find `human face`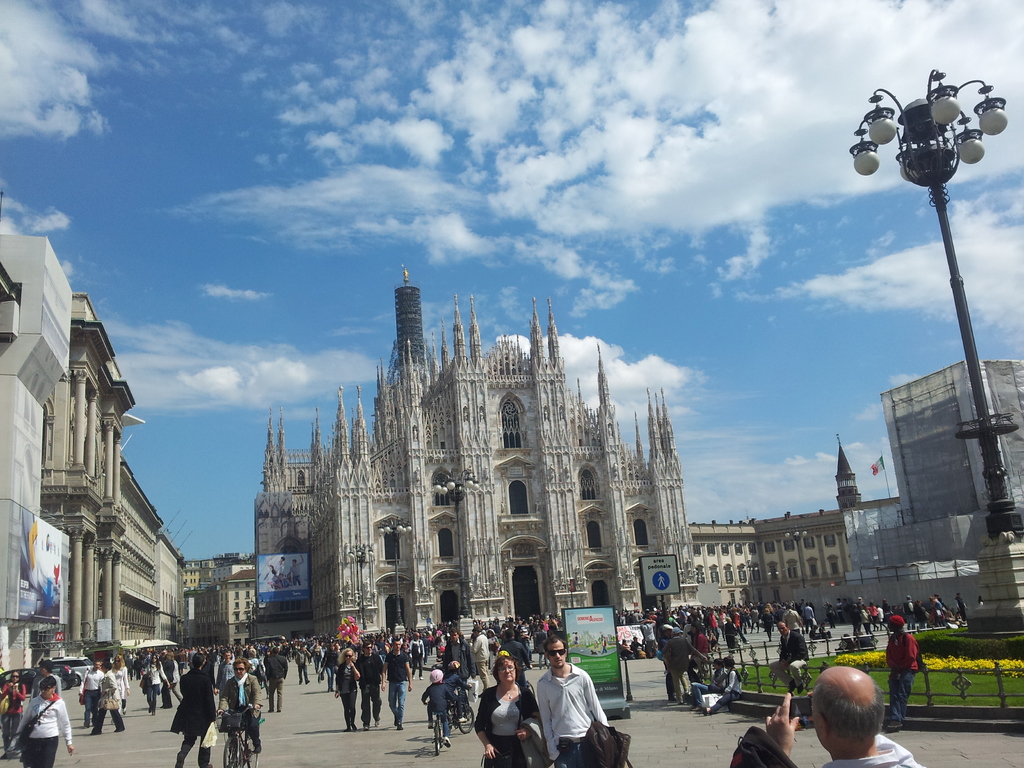
[548,639,564,671]
